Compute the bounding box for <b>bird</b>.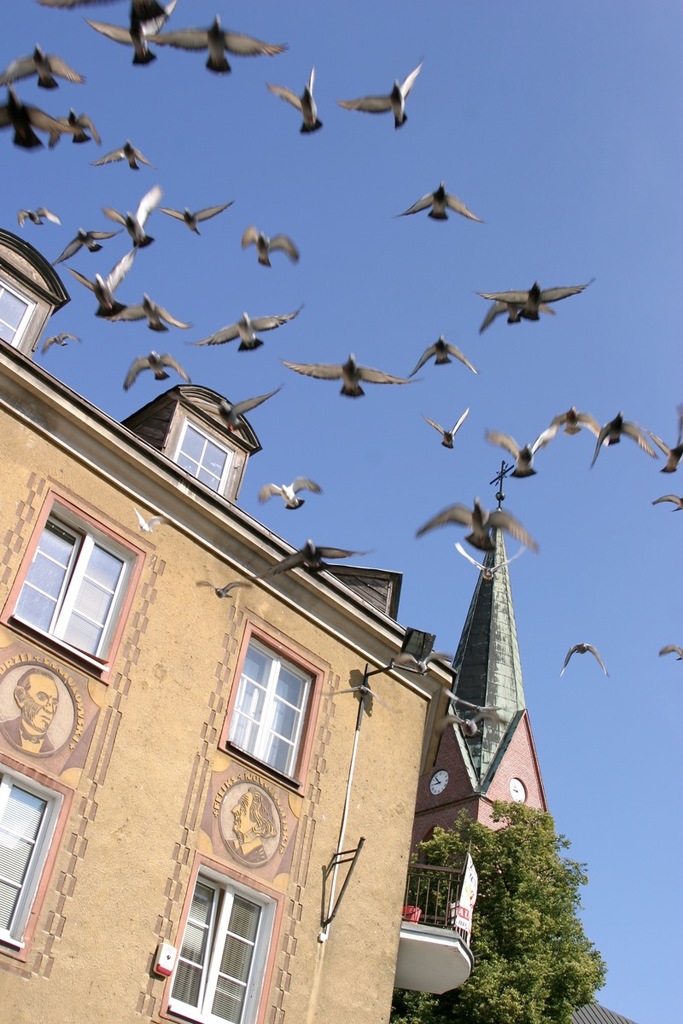
[x1=232, y1=224, x2=303, y2=265].
